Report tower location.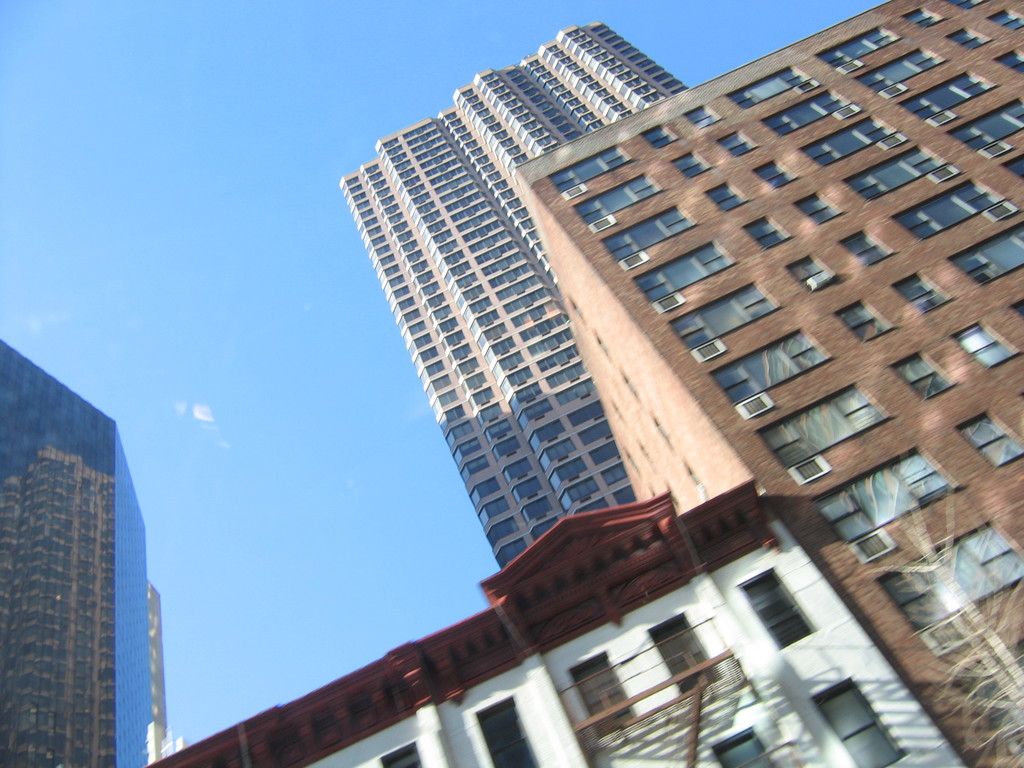
Report: [x1=333, y1=76, x2=665, y2=640].
